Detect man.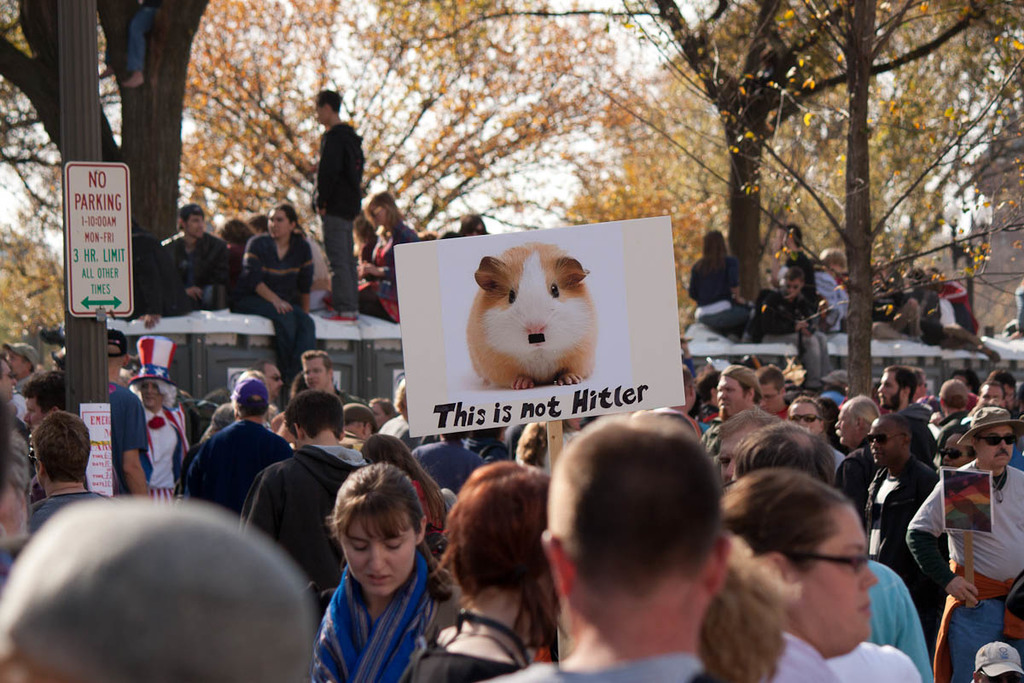
Detected at detection(0, 393, 29, 540).
